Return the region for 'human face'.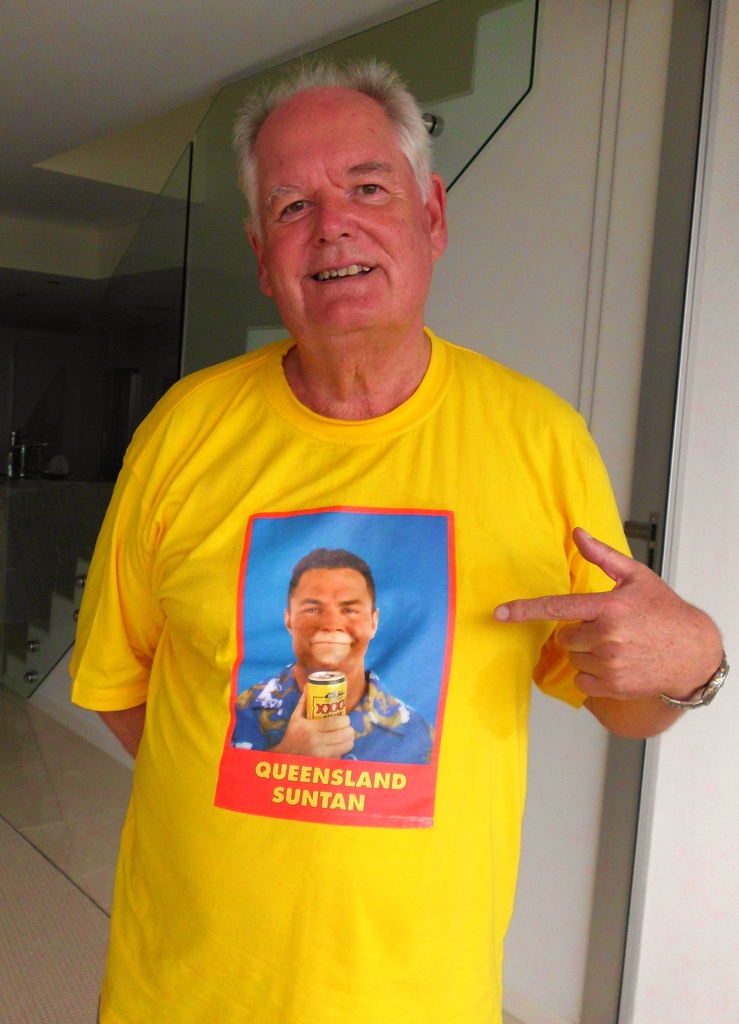
box(258, 84, 434, 338).
